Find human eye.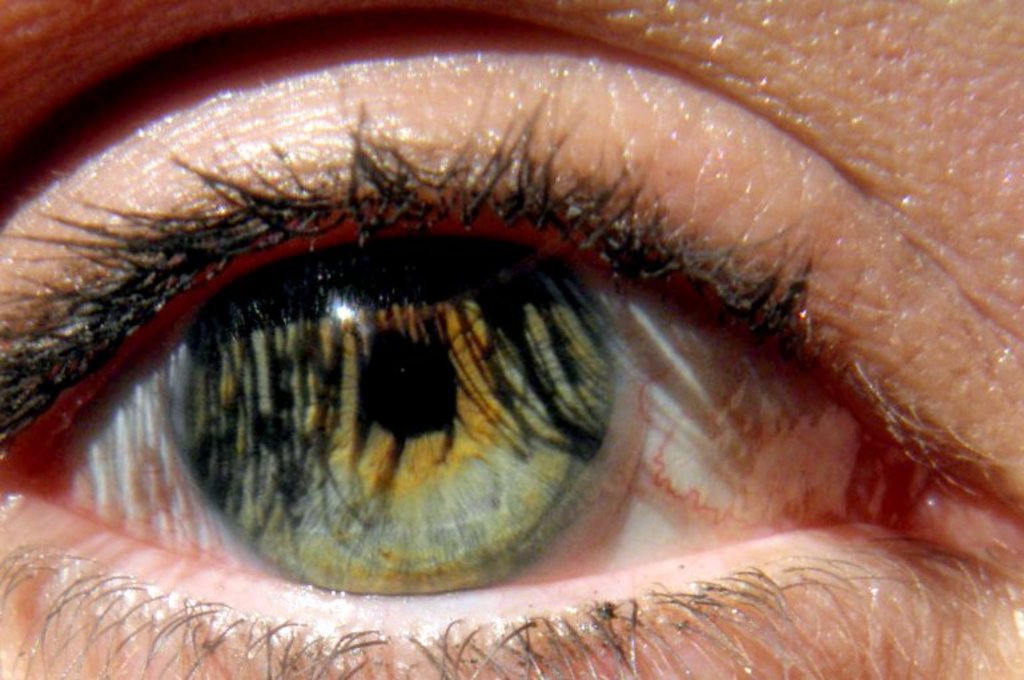
crop(0, 12, 1023, 679).
